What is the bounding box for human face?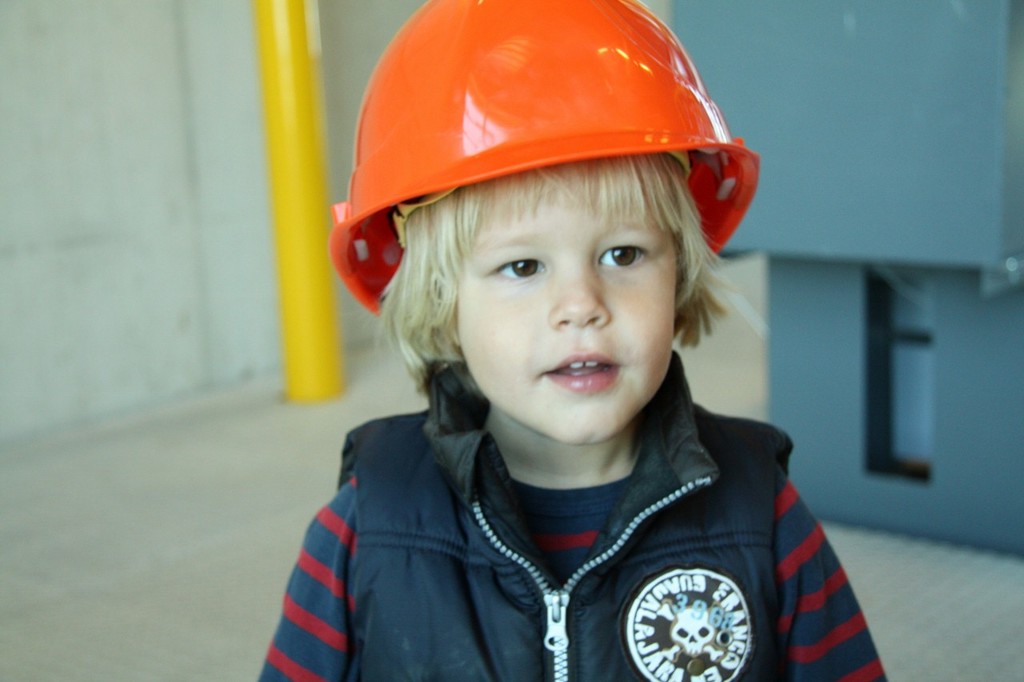
[454,172,676,448].
